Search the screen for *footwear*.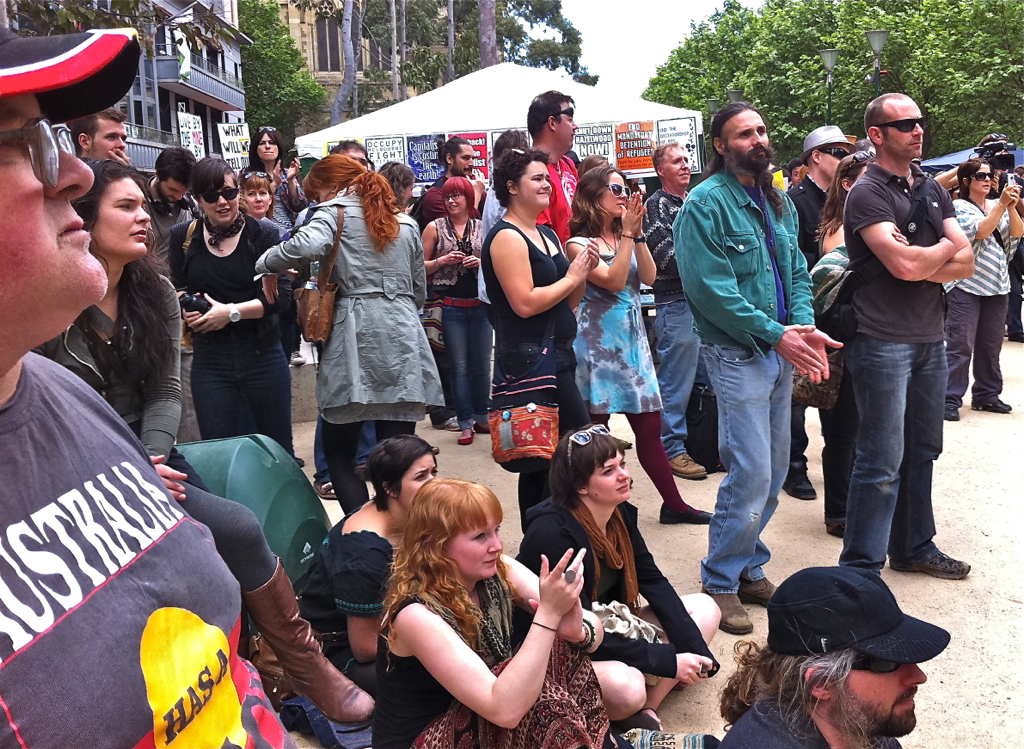
Found at (x1=455, y1=422, x2=472, y2=446).
